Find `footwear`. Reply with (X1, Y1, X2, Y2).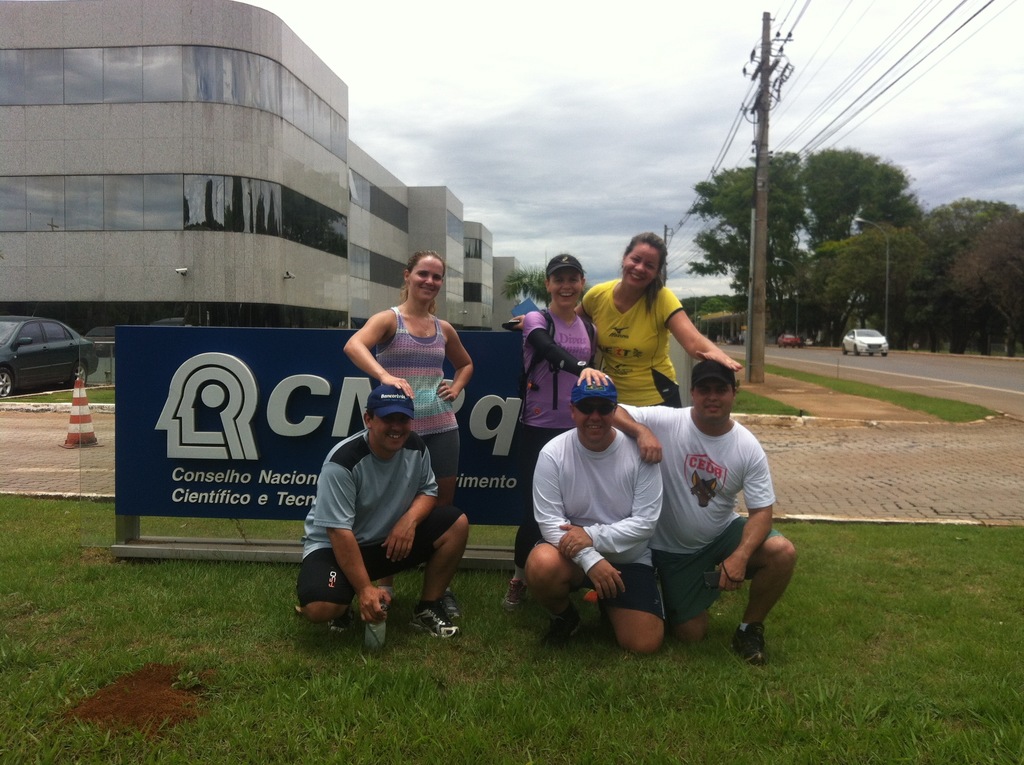
(734, 627, 762, 662).
